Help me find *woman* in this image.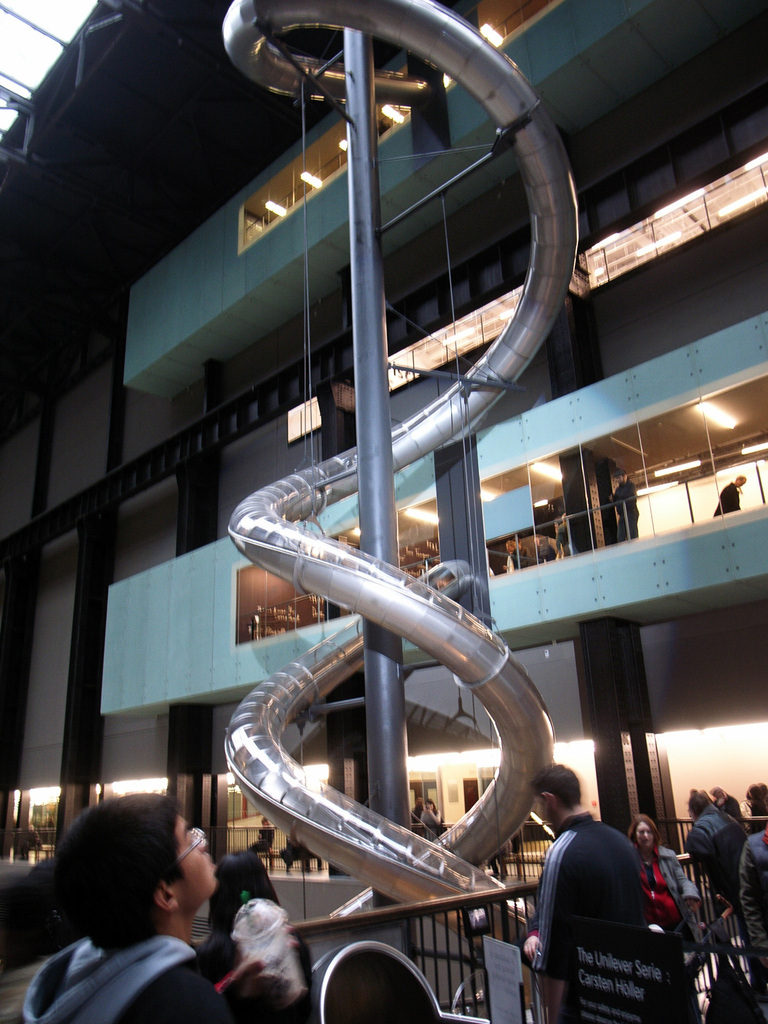
Found it: (left=193, top=845, right=317, bottom=1023).
